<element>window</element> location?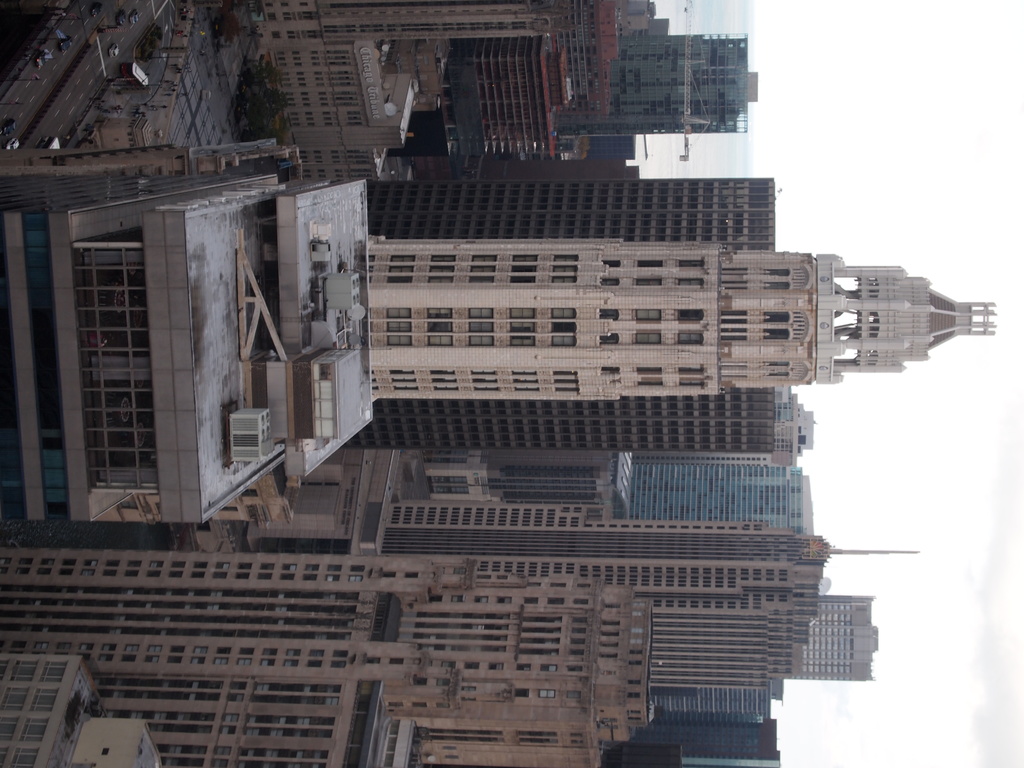
select_region(513, 305, 536, 318)
